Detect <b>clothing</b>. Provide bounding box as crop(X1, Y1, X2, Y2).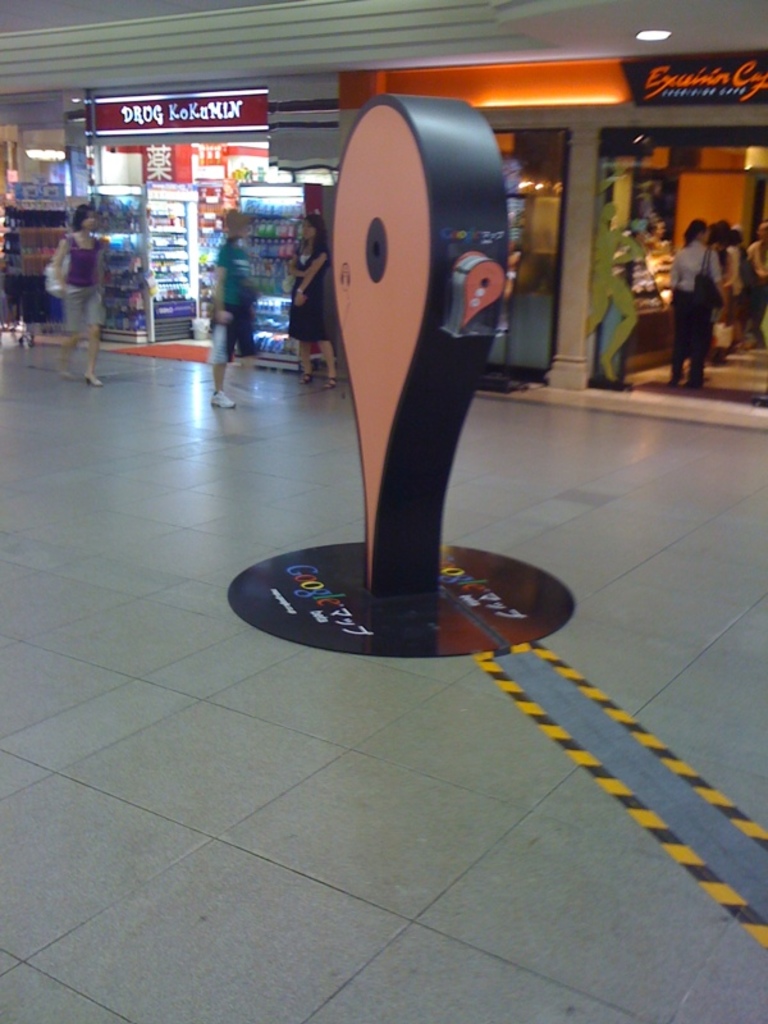
crop(56, 233, 99, 340).
